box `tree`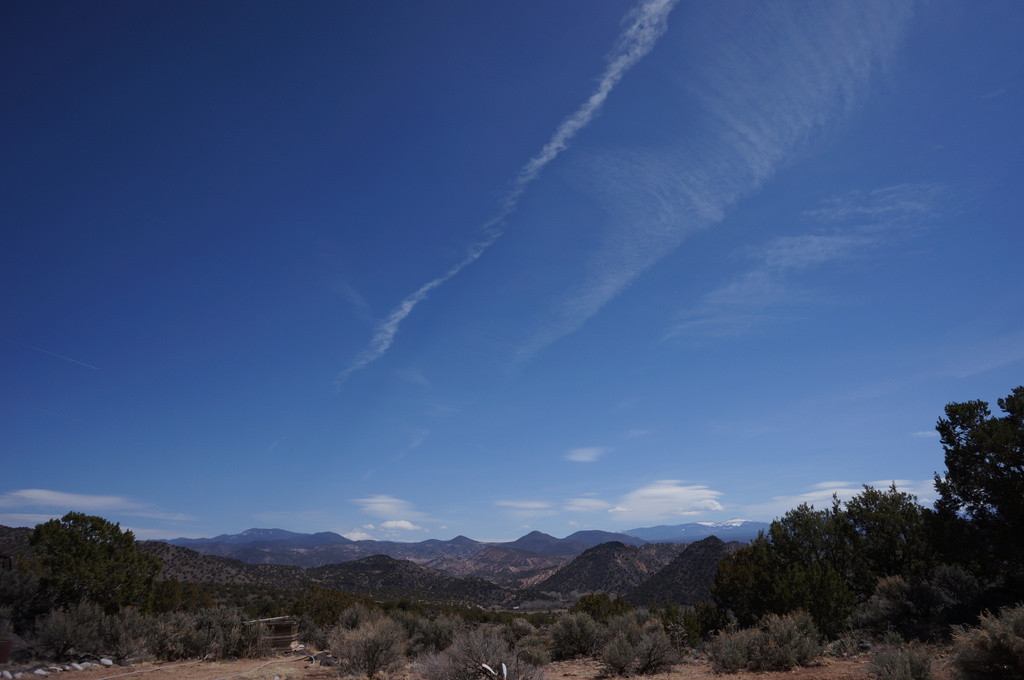
[left=936, top=384, right=1018, bottom=580]
